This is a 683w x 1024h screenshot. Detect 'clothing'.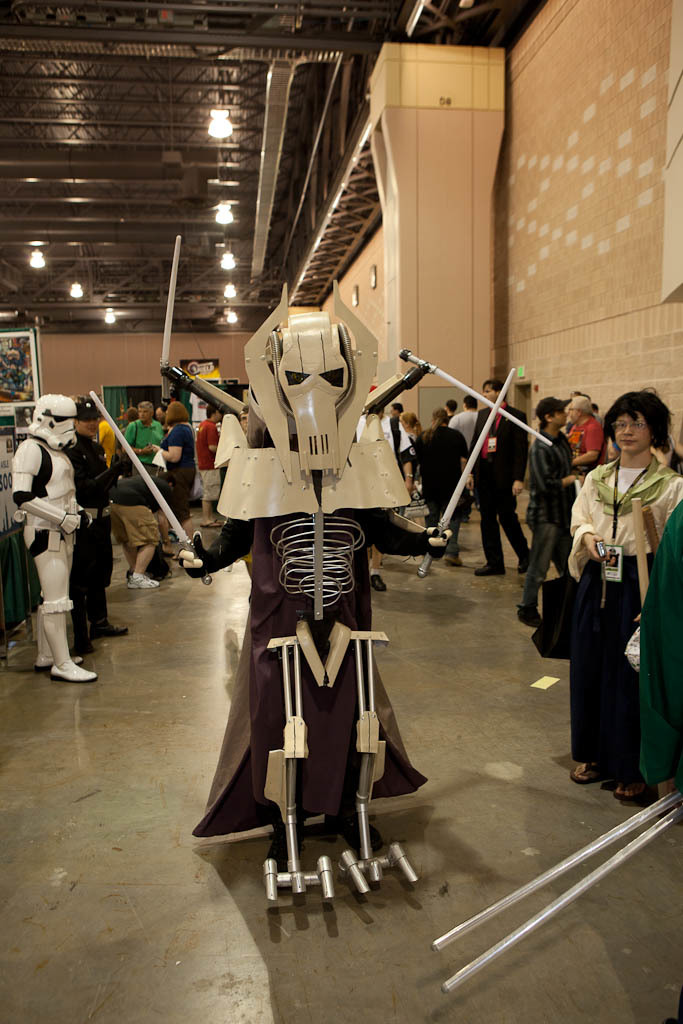
[407,416,461,519].
